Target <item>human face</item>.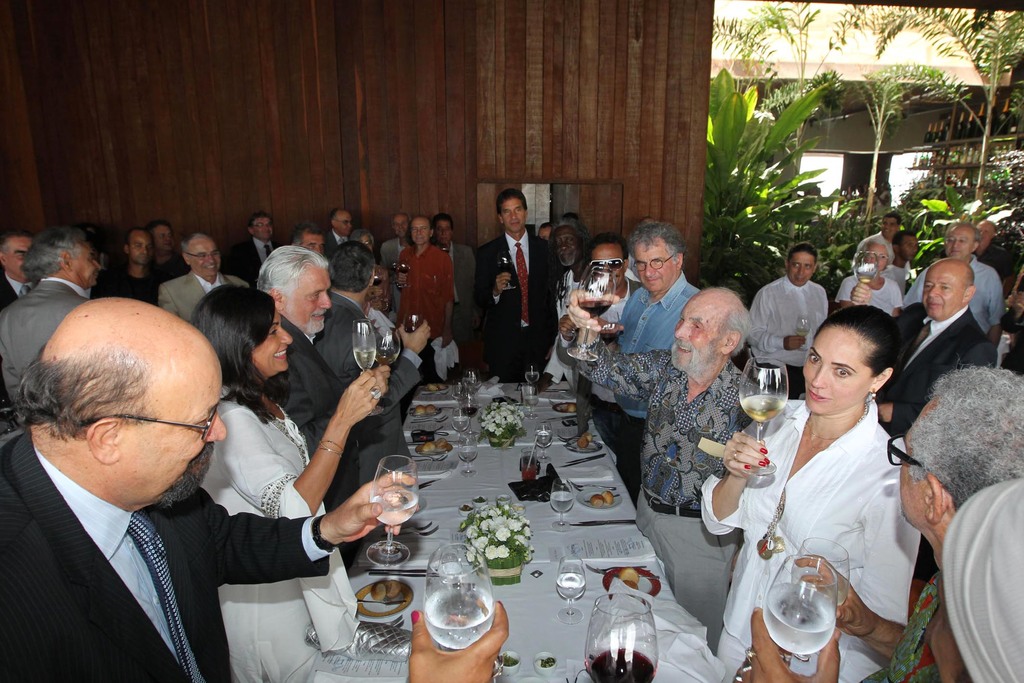
Target region: bbox=[253, 216, 273, 240].
